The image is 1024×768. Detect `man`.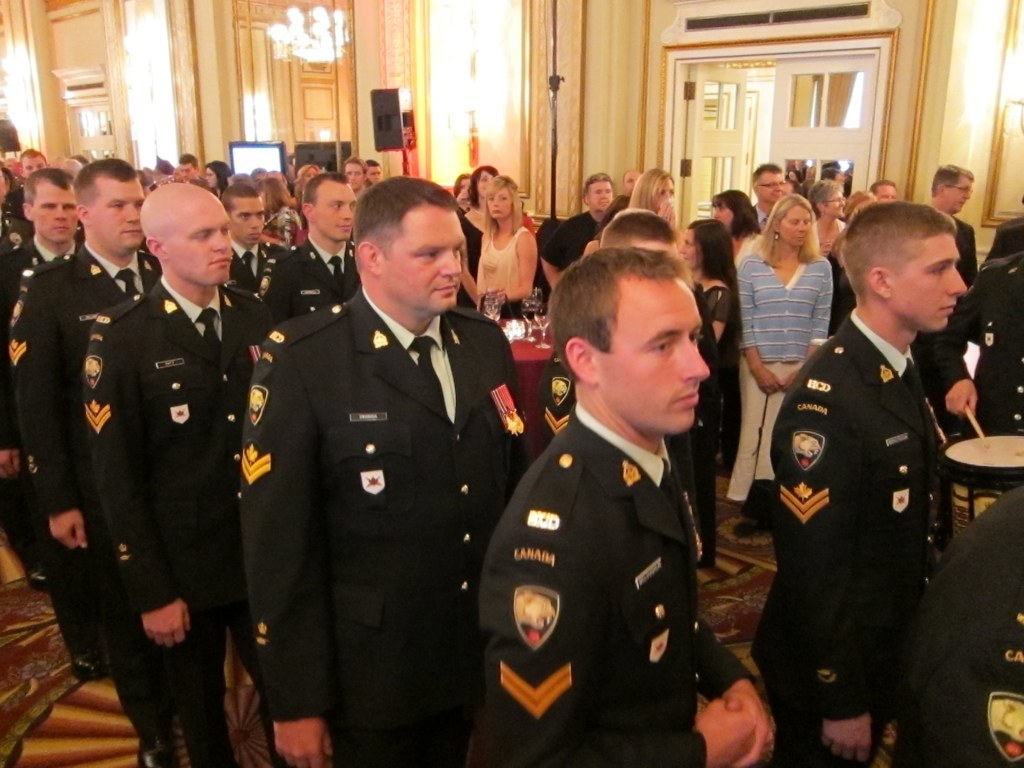
Detection: detection(761, 206, 969, 767).
